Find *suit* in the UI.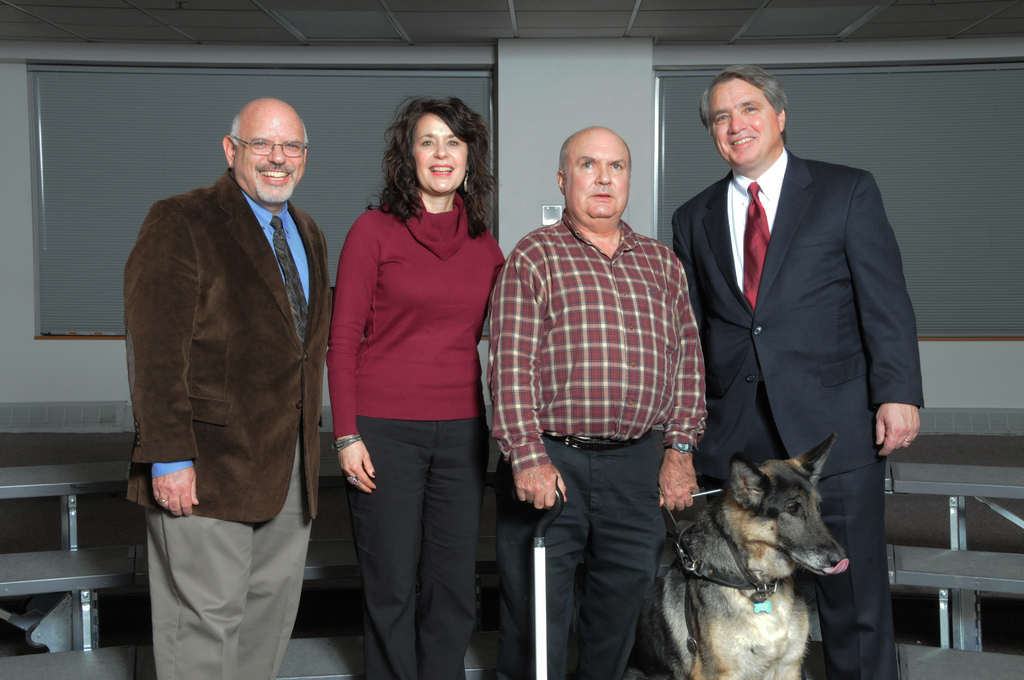
UI element at bbox=[122, 168, 337, 679].
